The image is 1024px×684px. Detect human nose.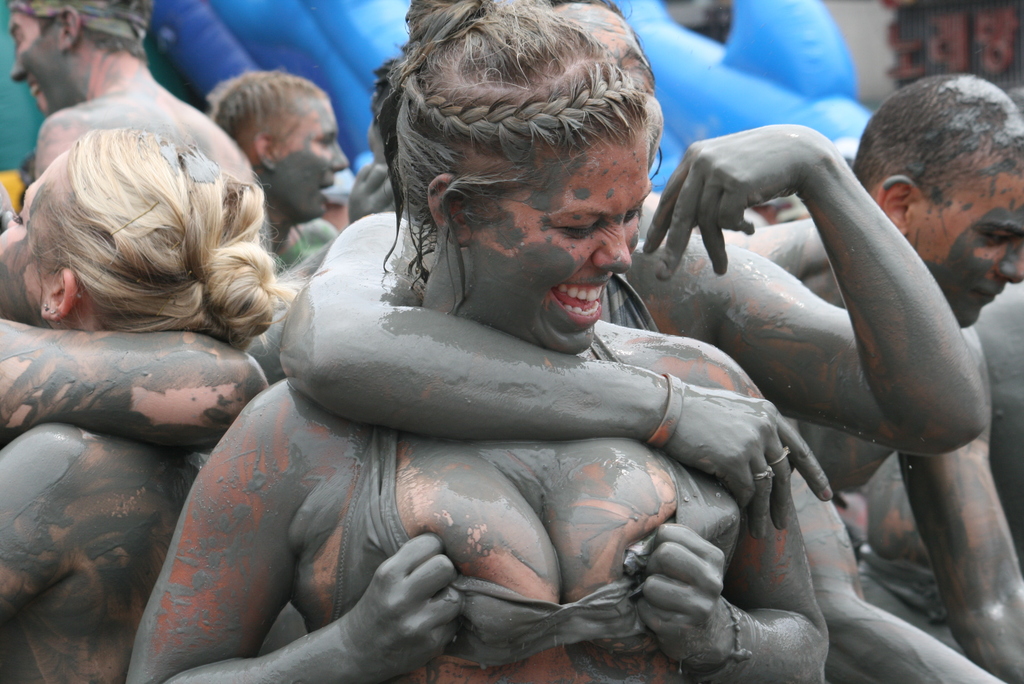
Detection: box=[991, 245, 1023, 283].
